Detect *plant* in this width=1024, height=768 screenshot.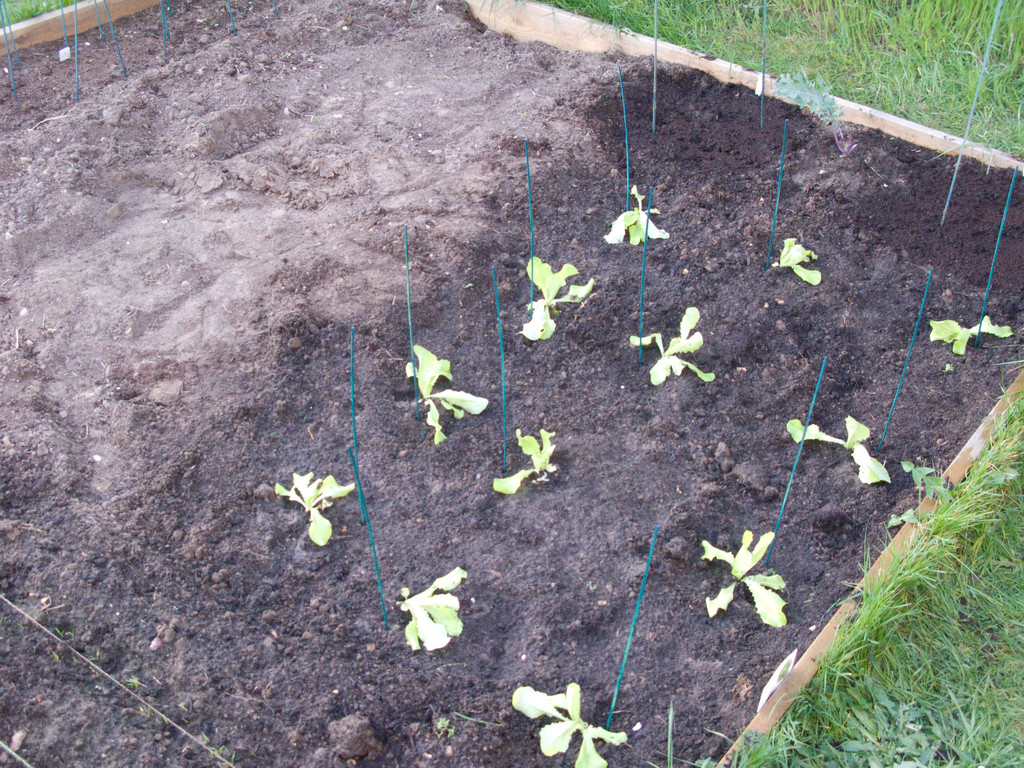
Detection: detection(487, 680, 626, 767).
